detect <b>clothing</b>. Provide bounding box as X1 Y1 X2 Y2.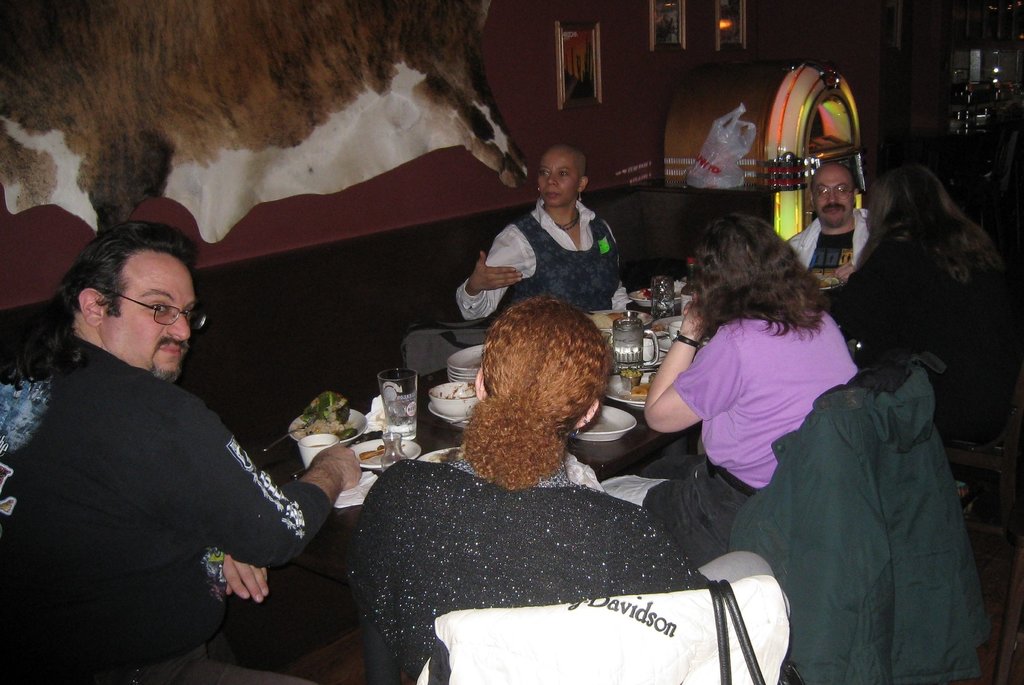
598 302 843 593.
